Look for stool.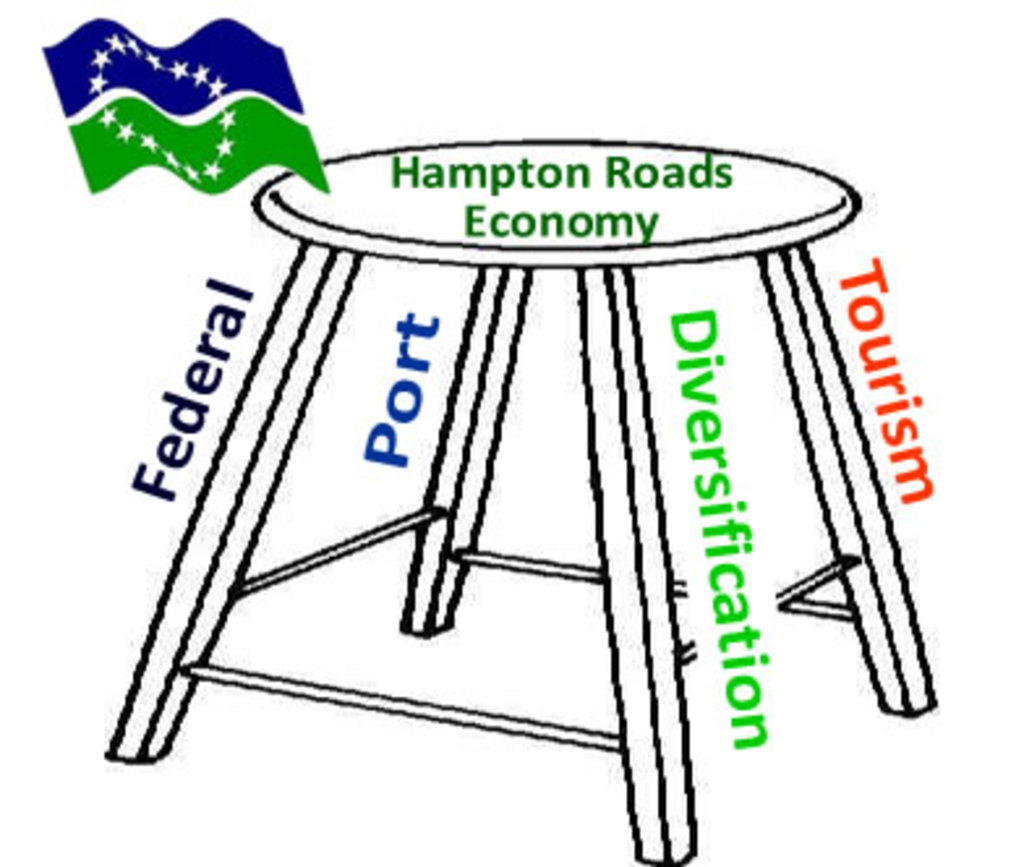
Found: 91,136,933,864.
